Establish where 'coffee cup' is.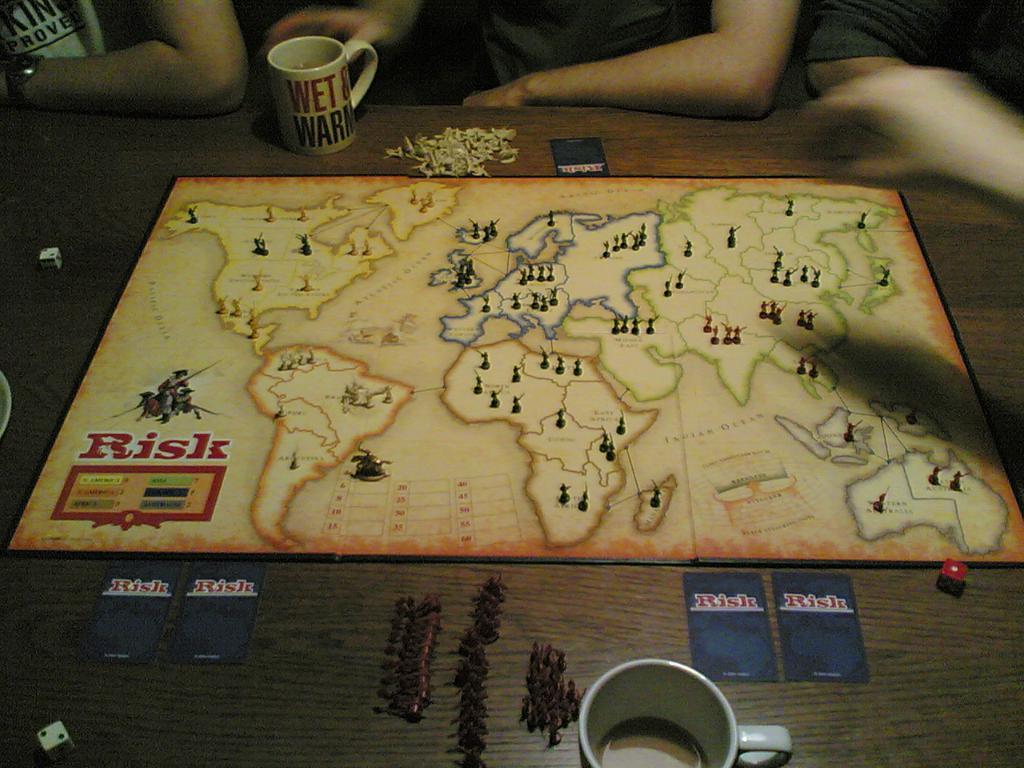
Established at x1=269 y1=33 x2=379 y2=153.
